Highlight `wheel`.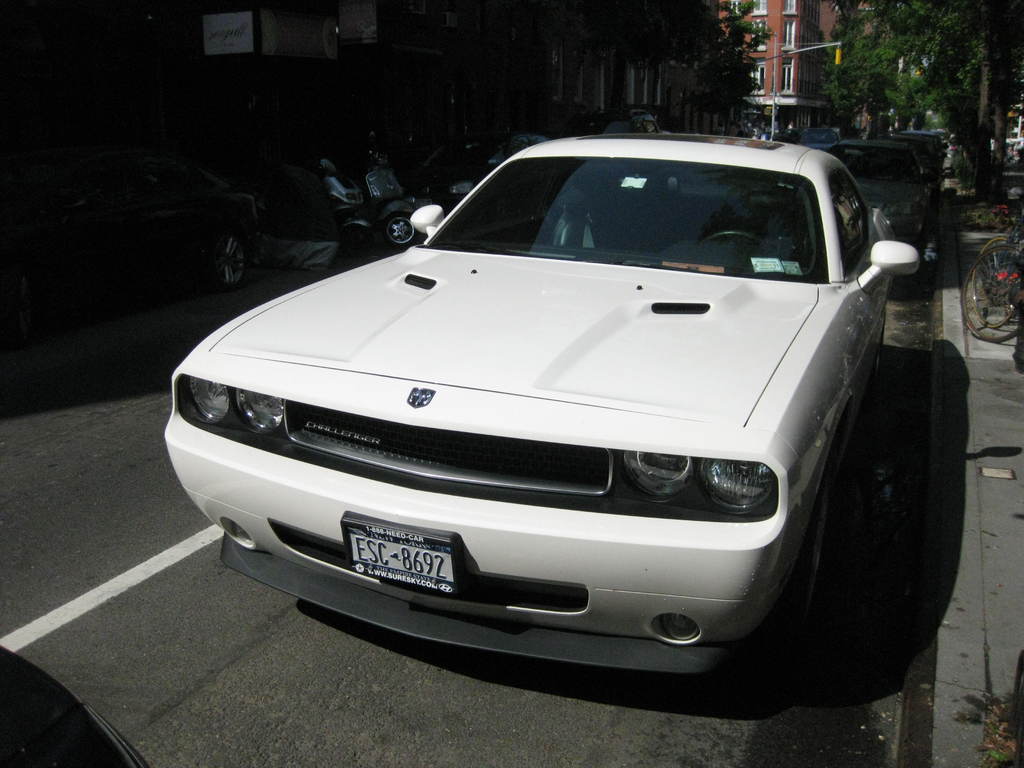
Highlighted region: 386 212 417 245.
